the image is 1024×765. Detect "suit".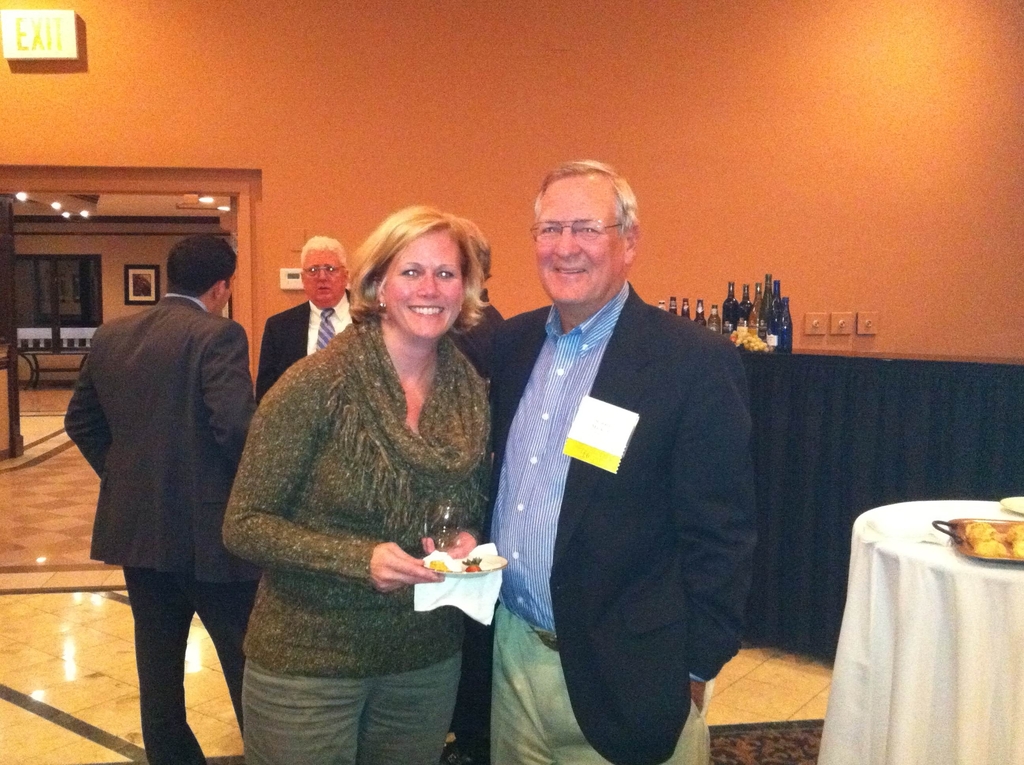
Detection: {"left": 253, "top": 293, "right": 349, "bottom": 407}.
